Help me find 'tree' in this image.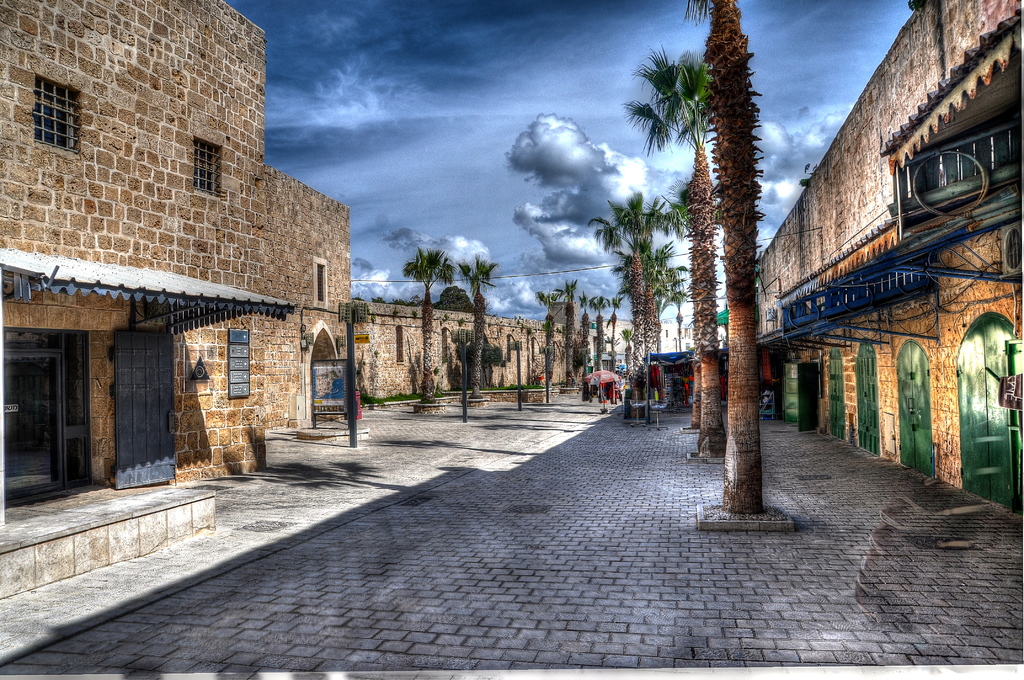
Found it: 460, 251, 500, 398.
